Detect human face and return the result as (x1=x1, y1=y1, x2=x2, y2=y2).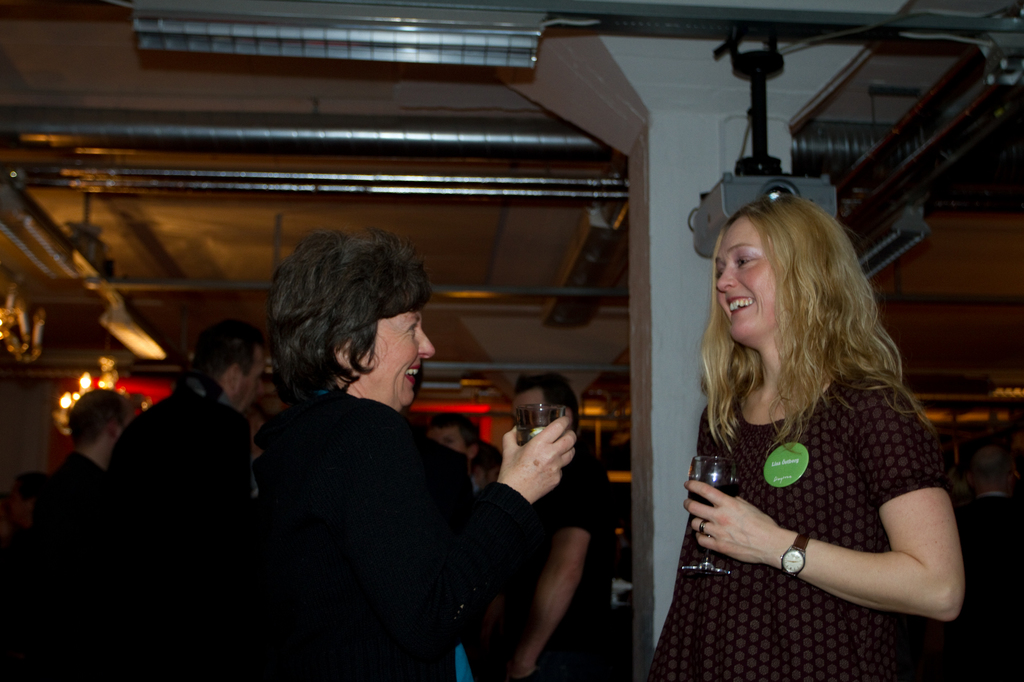
(x1=237, y1=354, x2=264, y2=407).
